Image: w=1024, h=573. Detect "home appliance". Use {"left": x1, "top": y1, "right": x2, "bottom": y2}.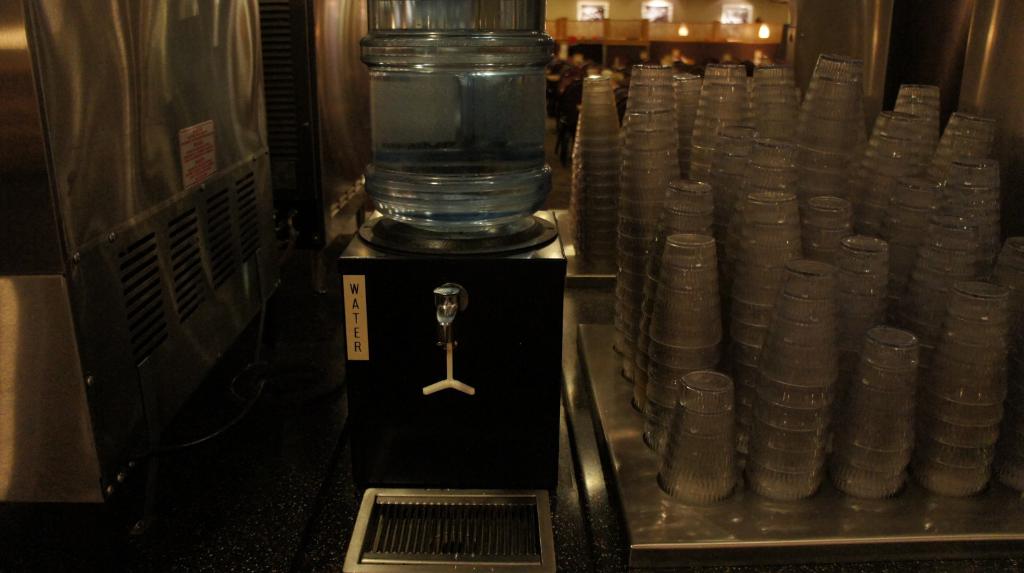
{"left": 0, "top": 0, "right": 285, "bottom": 504}.
